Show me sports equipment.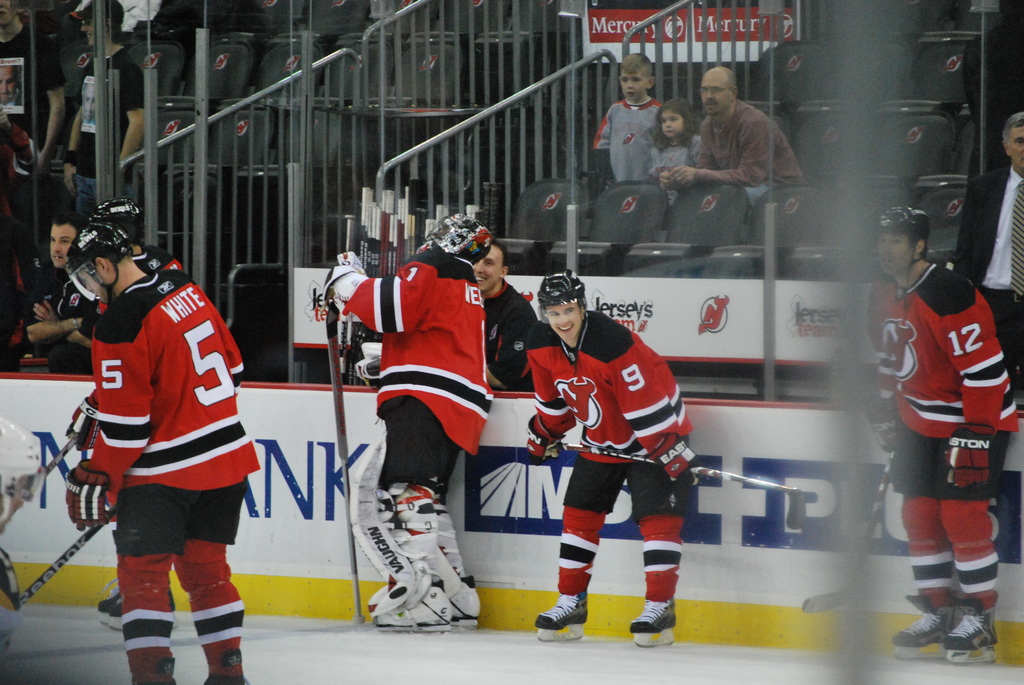
sports equipment is here: box(631, 599, 676, 651).
